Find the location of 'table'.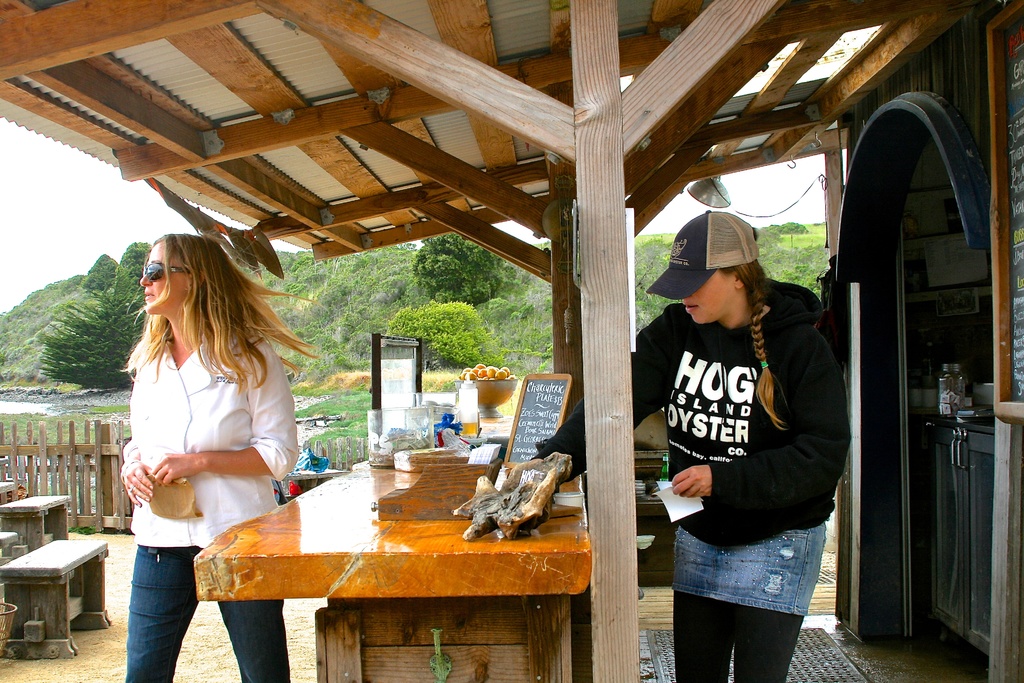
Location: [x1=1, y1=539, x2=108, y2=656].
